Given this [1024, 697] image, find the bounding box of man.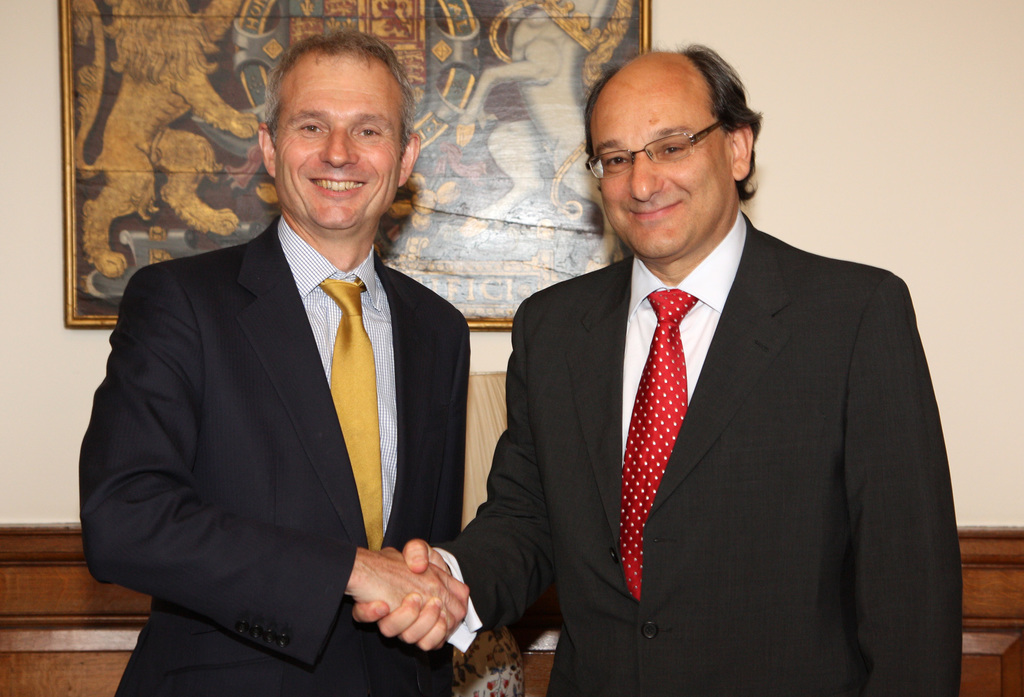
bbox=(87, 42, 497, 688).
